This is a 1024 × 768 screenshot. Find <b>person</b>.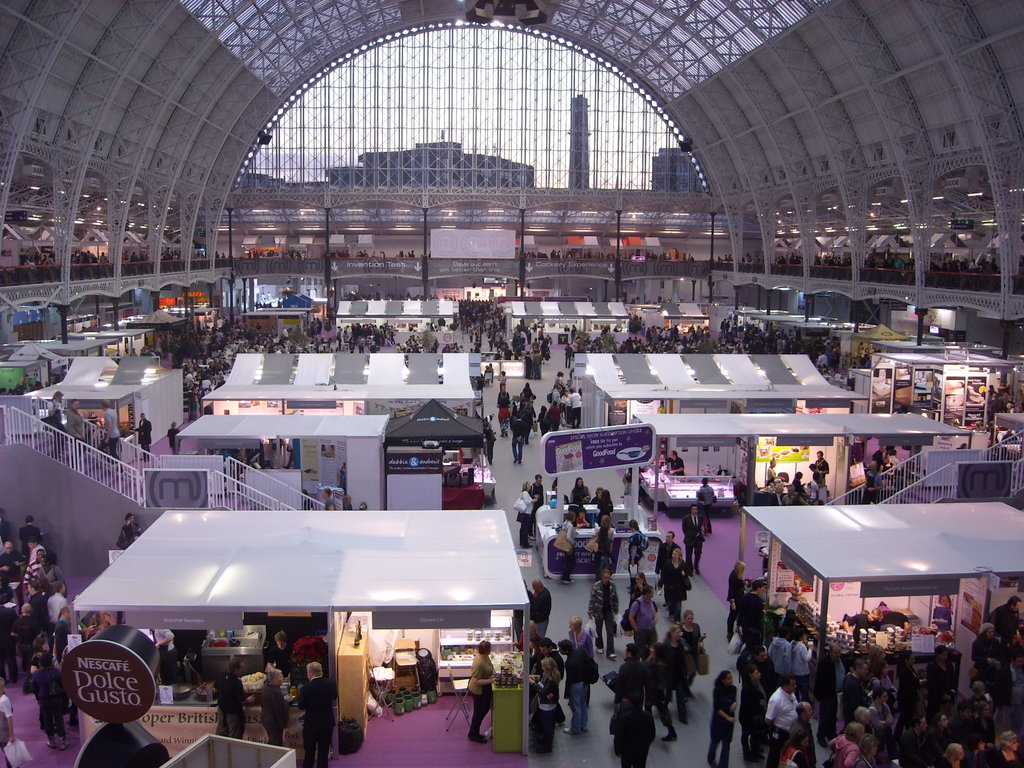
Bounding box: select_region(573, 508, 592, 532).
